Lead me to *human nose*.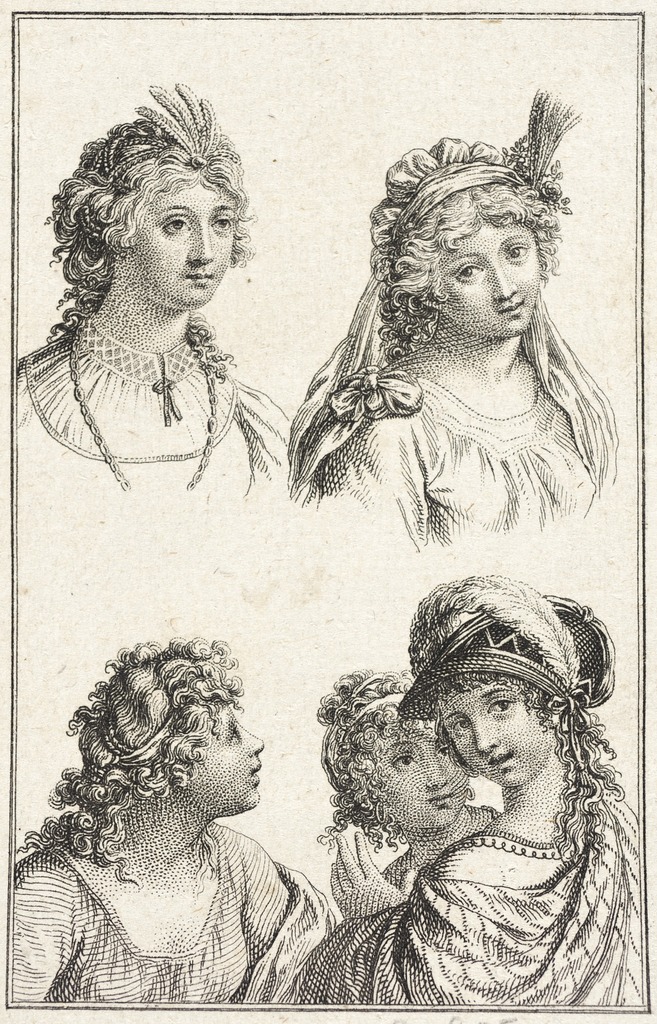
Lead to 492/265/515/295.
